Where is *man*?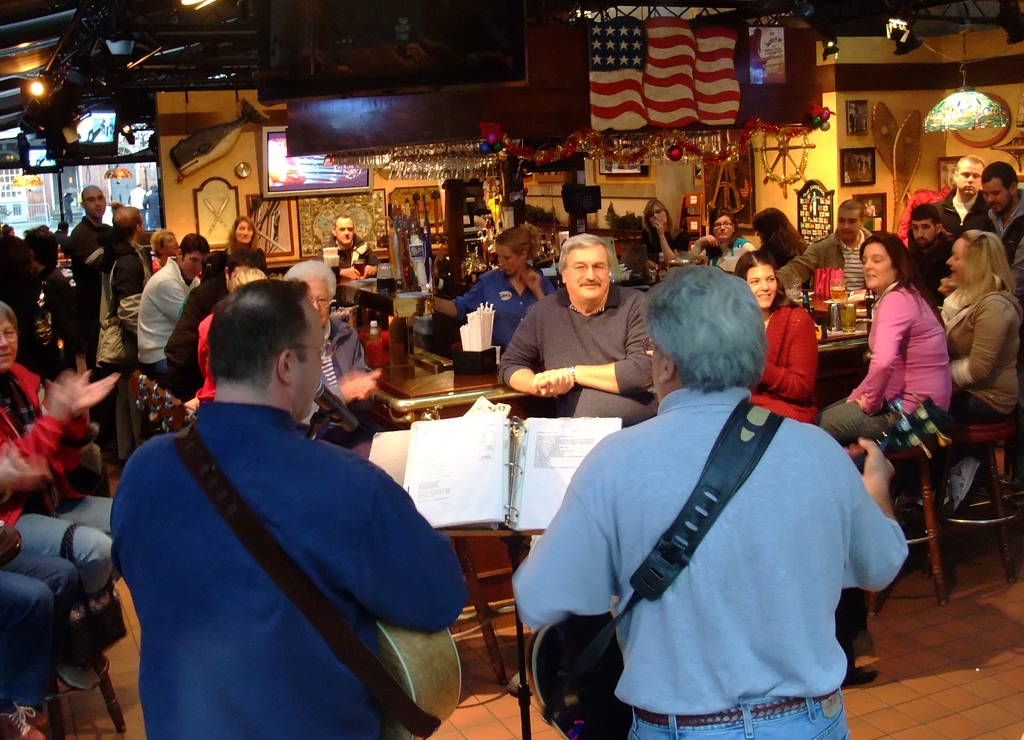
104 206 150 466.
